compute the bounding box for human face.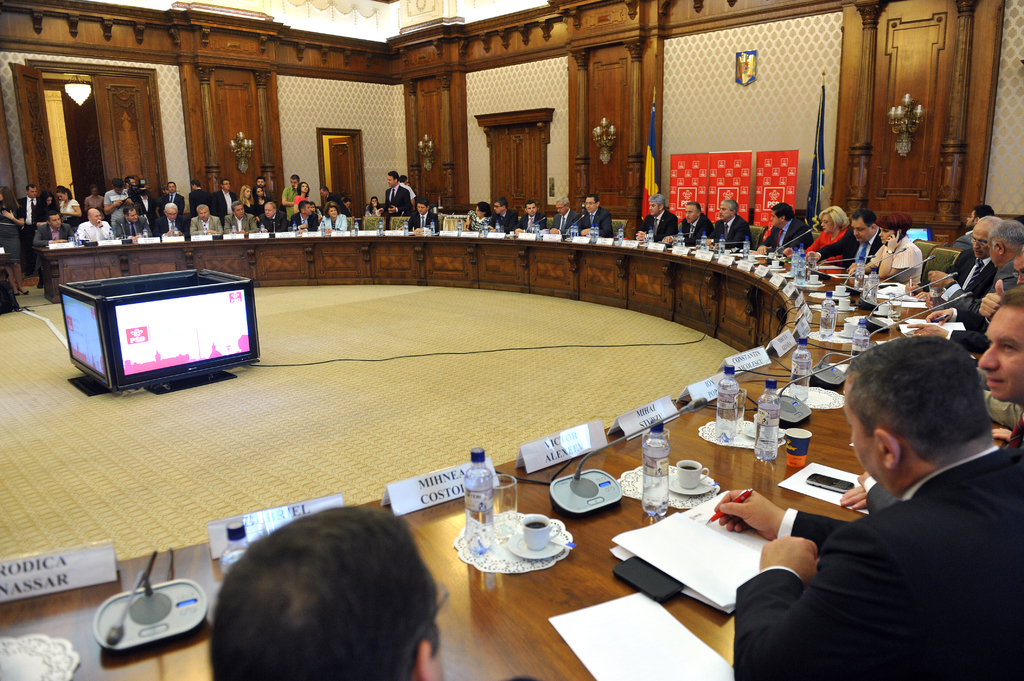
[113, 184, 124, 199].
